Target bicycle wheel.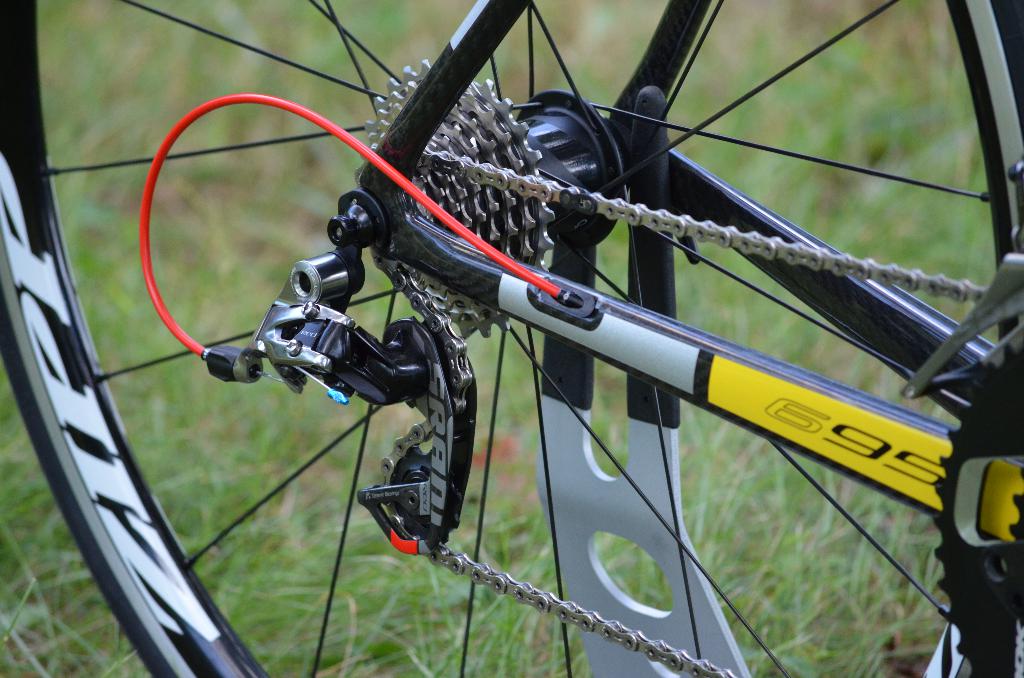
Target region: locate(0, 0, 1023, 677).
